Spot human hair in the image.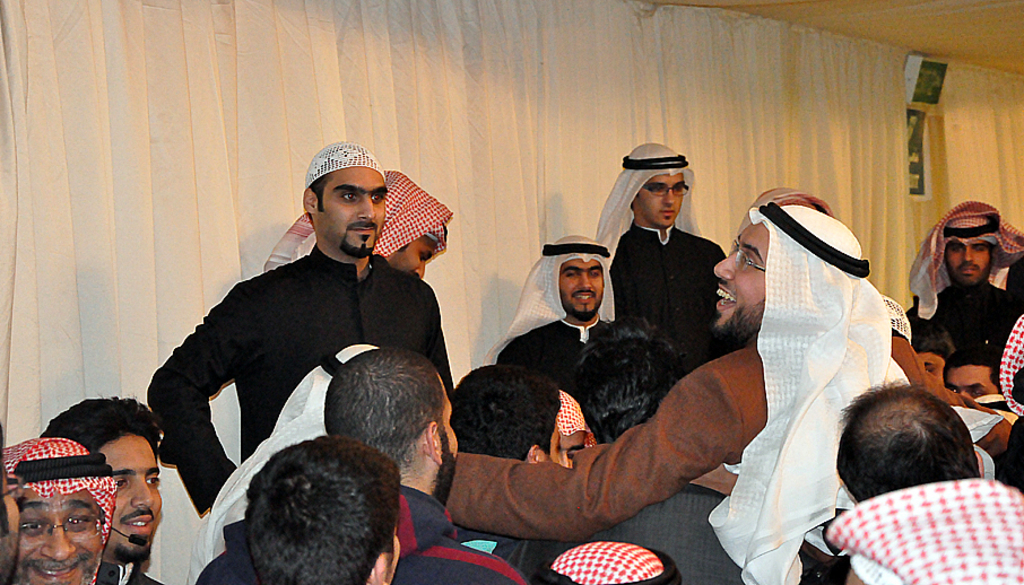
human hair found at box=[454, 363, 562, 463].
